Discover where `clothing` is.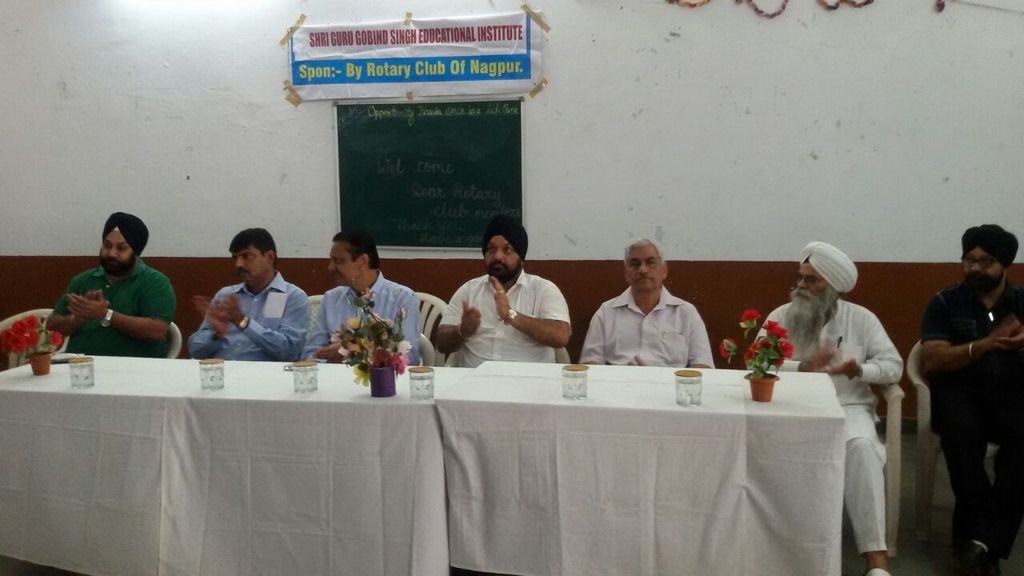
Discovered at 53/258/177/357.
